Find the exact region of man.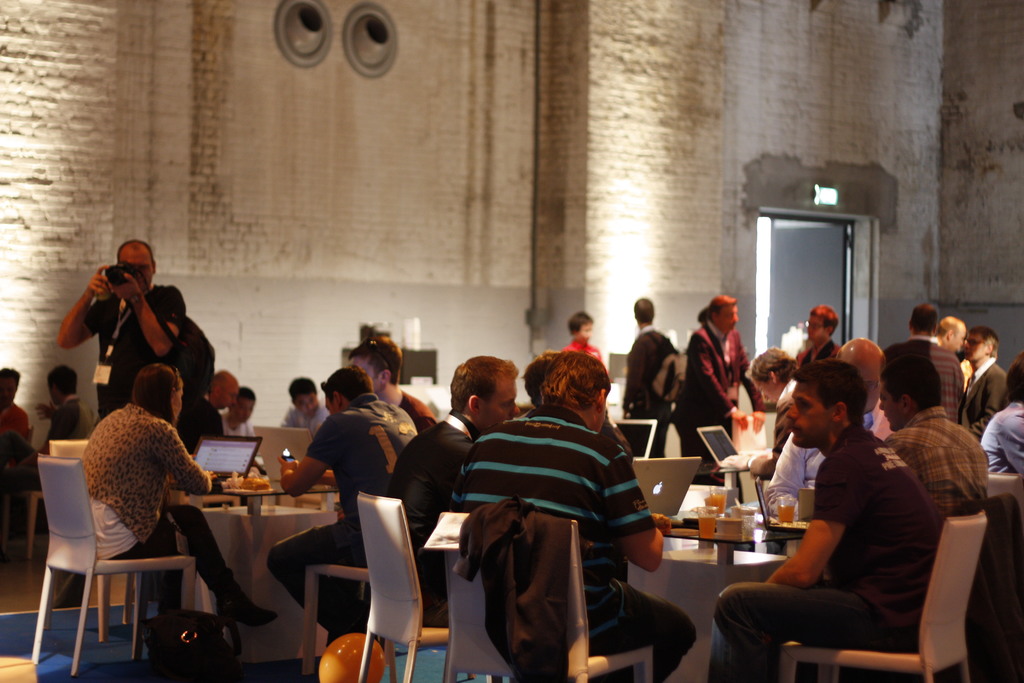
Exact region: [left=673, top=290, right=748, bottom=466].
